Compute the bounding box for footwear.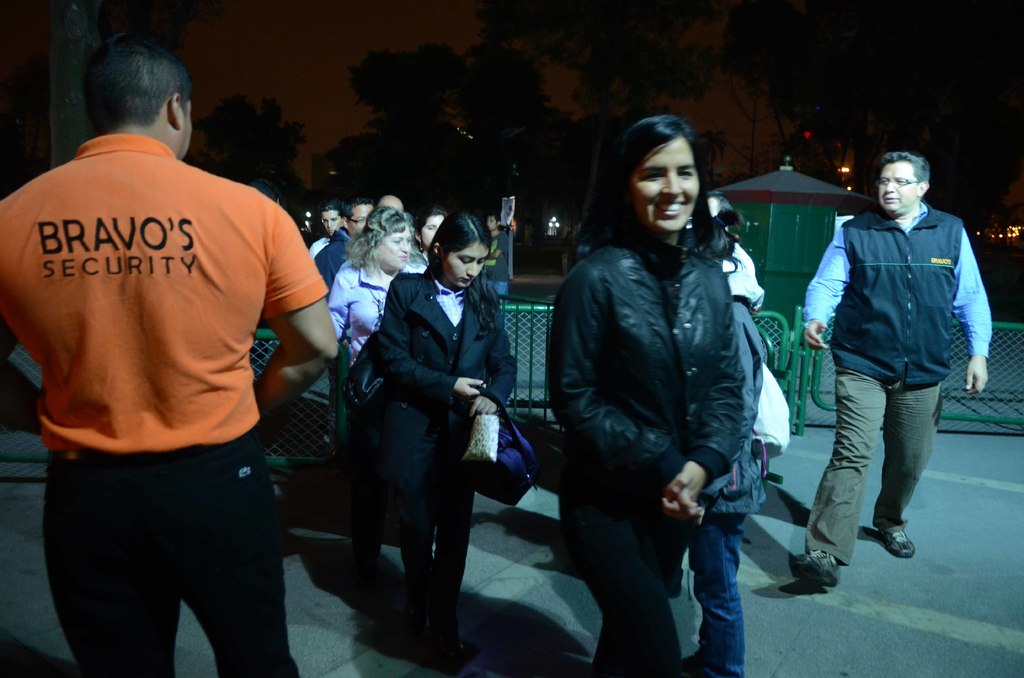
bbox=(876, 520, 917, 557).
